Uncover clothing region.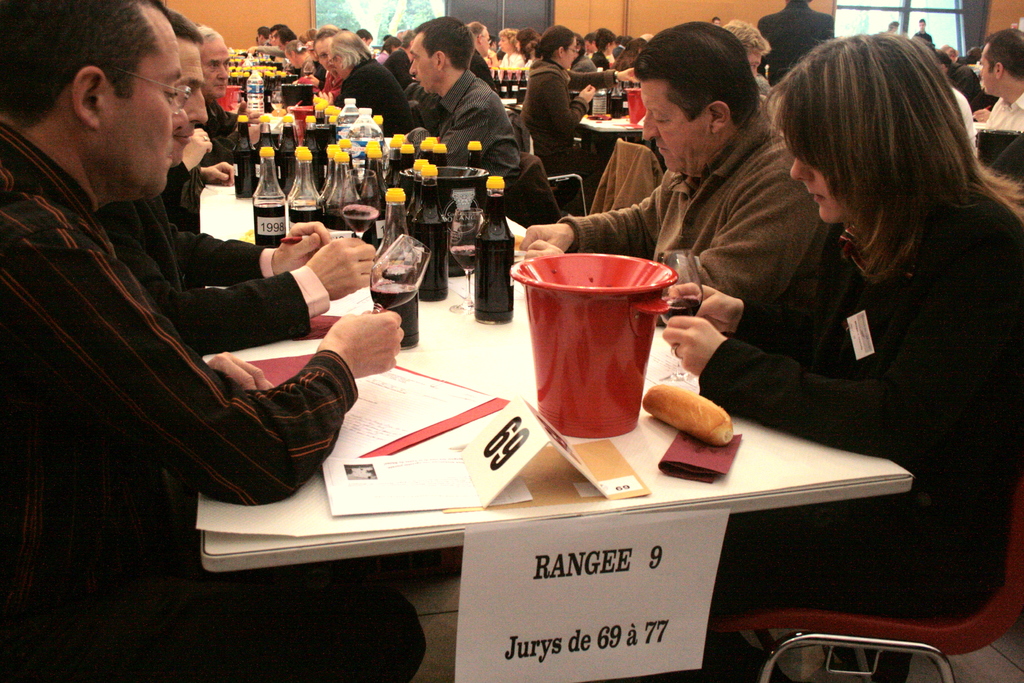
Uncovered: l=561, t=122, r=845, b=324.
